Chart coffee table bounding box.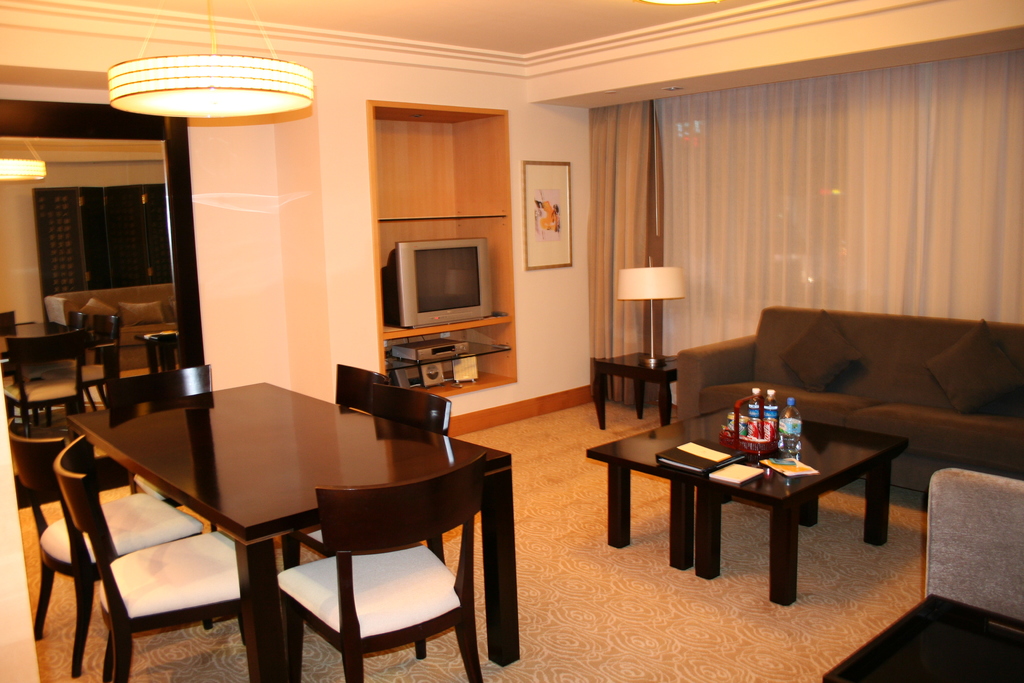
Charted: <region>586, 404, 803, 577</region>.
